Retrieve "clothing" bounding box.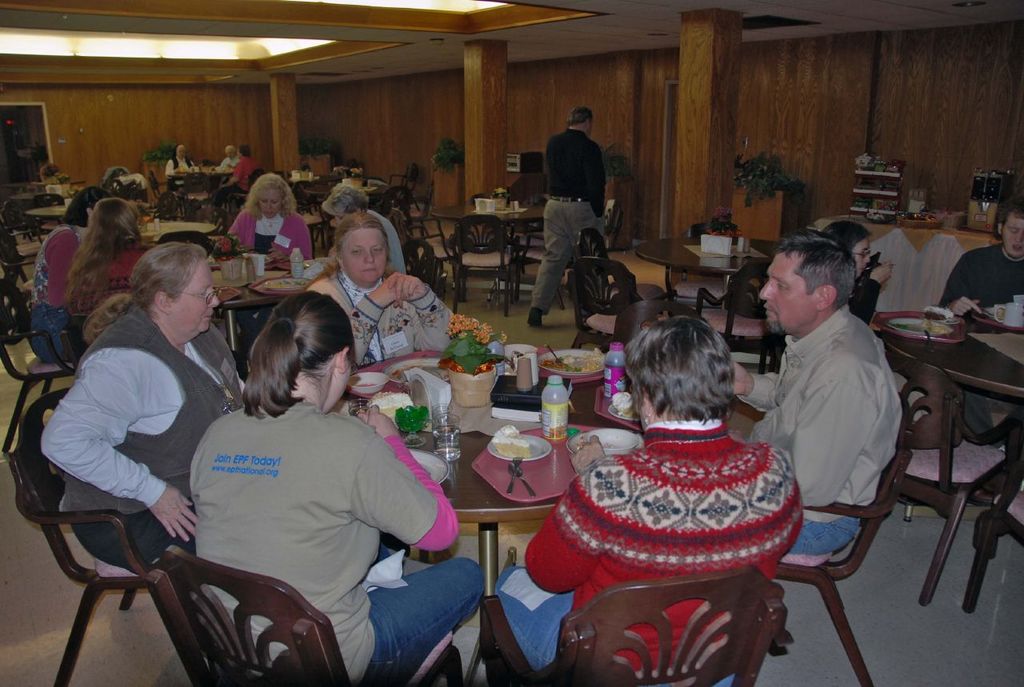
Bounding box: [left=934, top=238, right=1023, bottom=434].
